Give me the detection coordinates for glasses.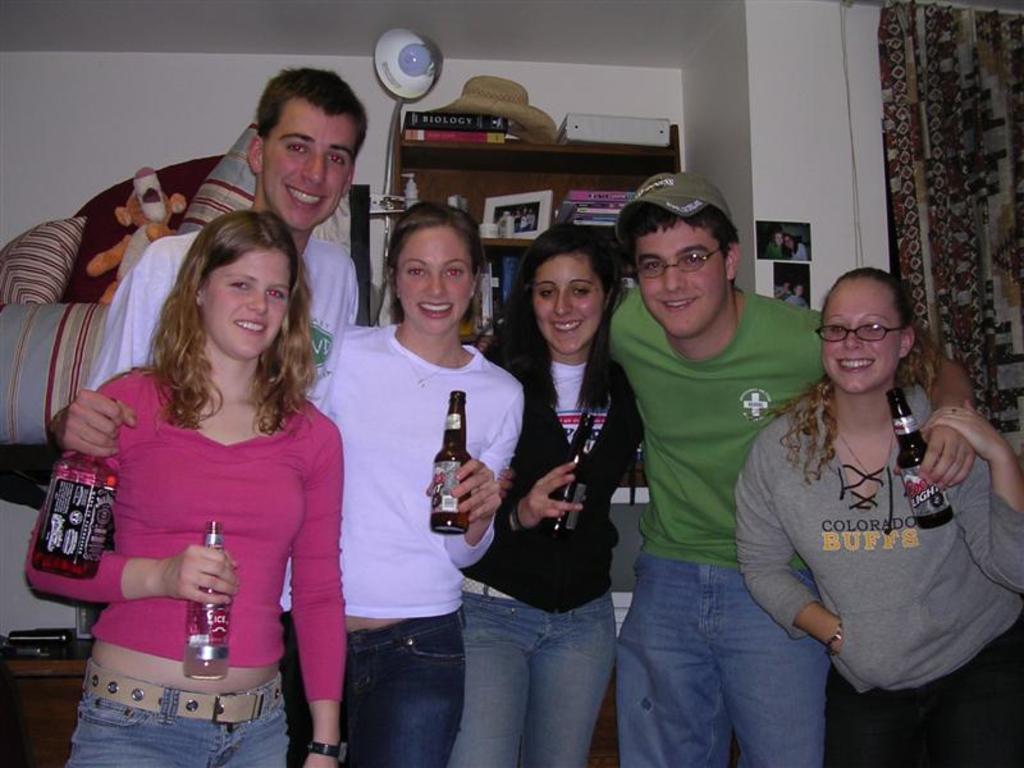
box=[813, 321, 911, 340].
